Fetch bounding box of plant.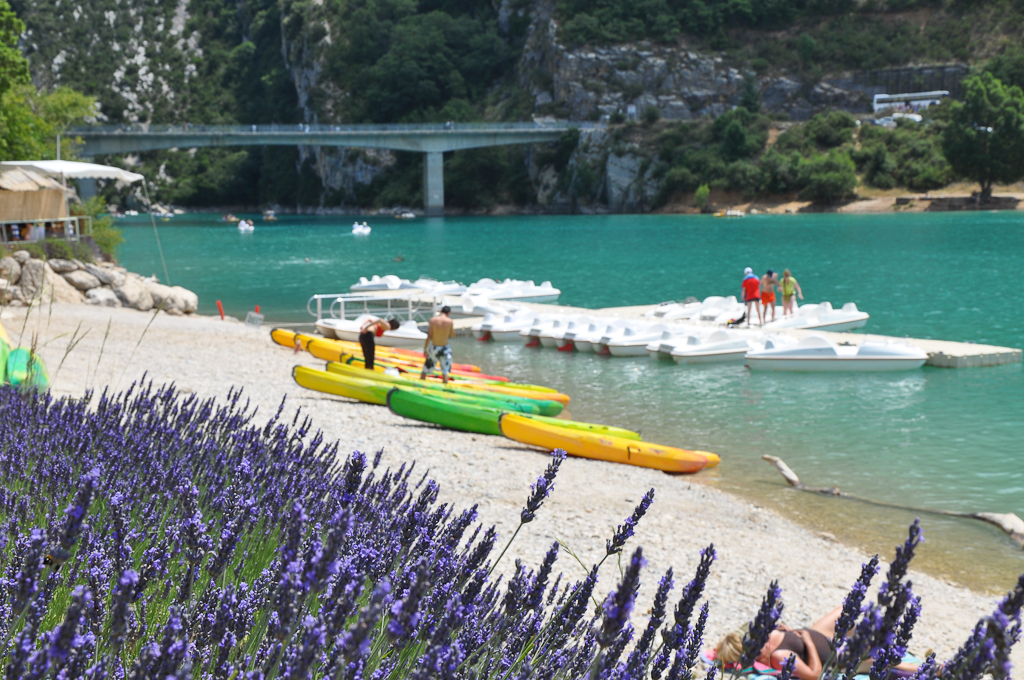
Bbox: bbox(553, 159, 602, 196).
